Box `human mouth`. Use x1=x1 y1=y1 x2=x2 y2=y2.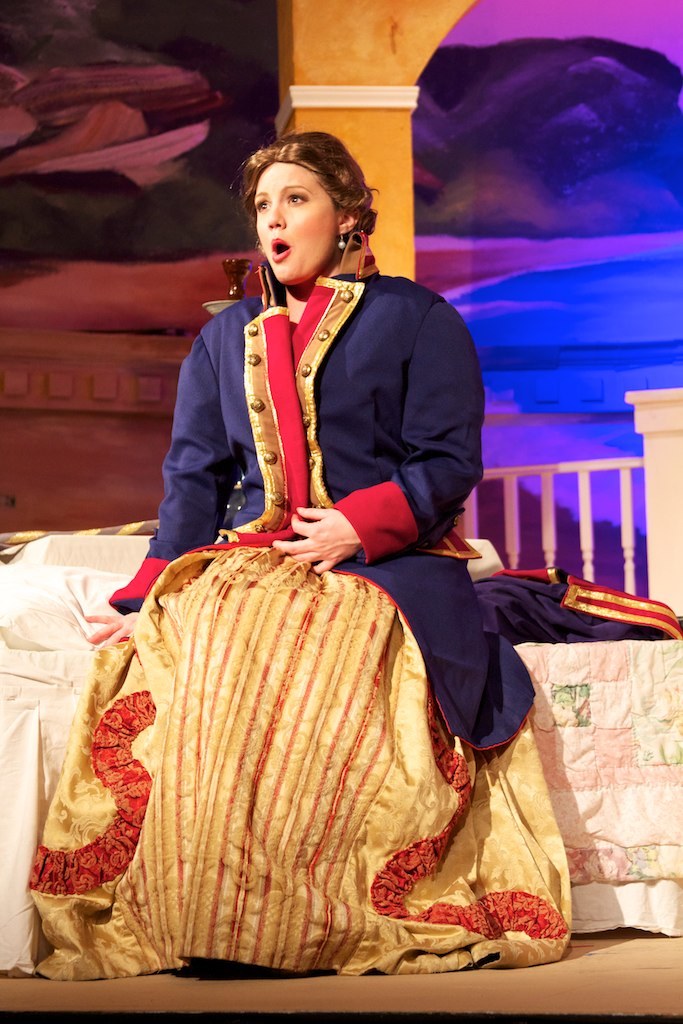
x1=271 y1=241 x2=291 y2=264.
